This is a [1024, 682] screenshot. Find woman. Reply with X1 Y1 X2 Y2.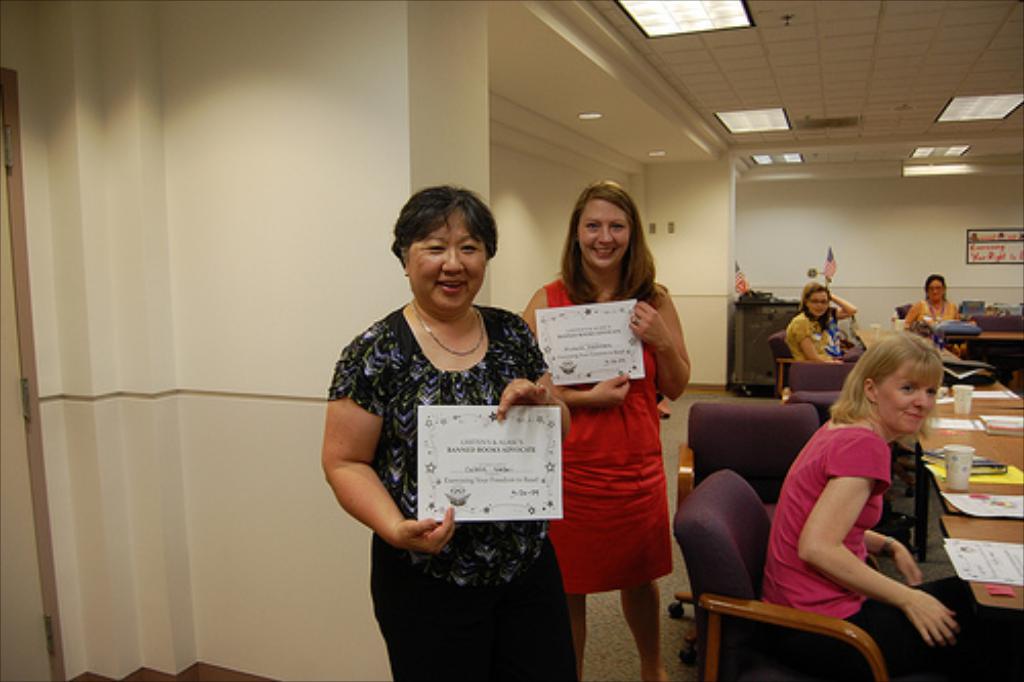
897 276 961 336.
